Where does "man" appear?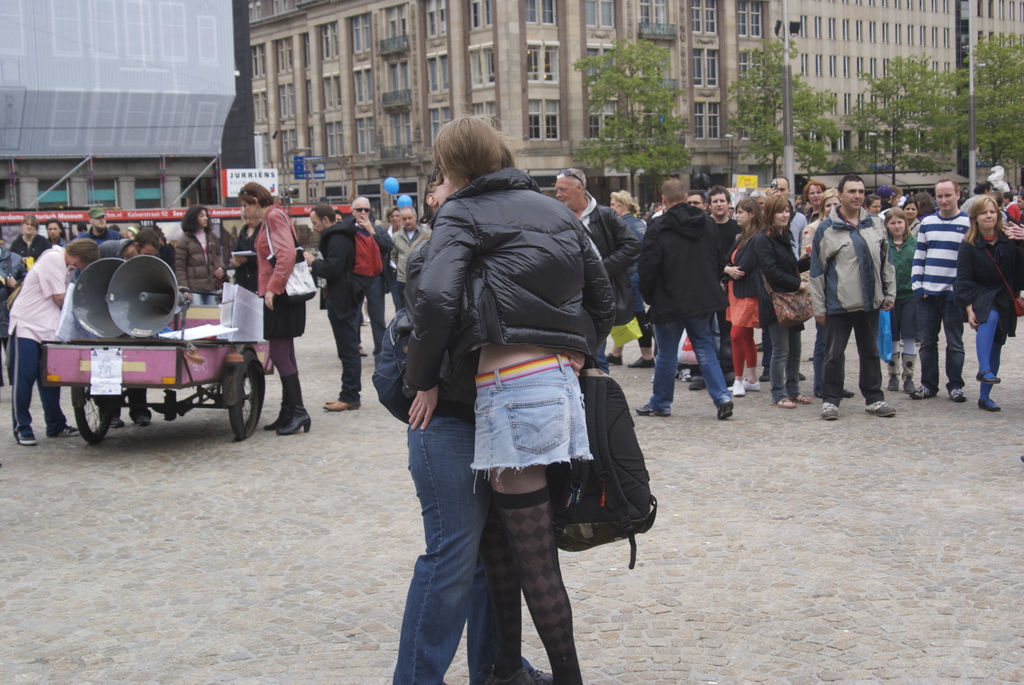
Appears at {"x1": 637, "y1": 179, "x2": 743, "y2": 422}.
